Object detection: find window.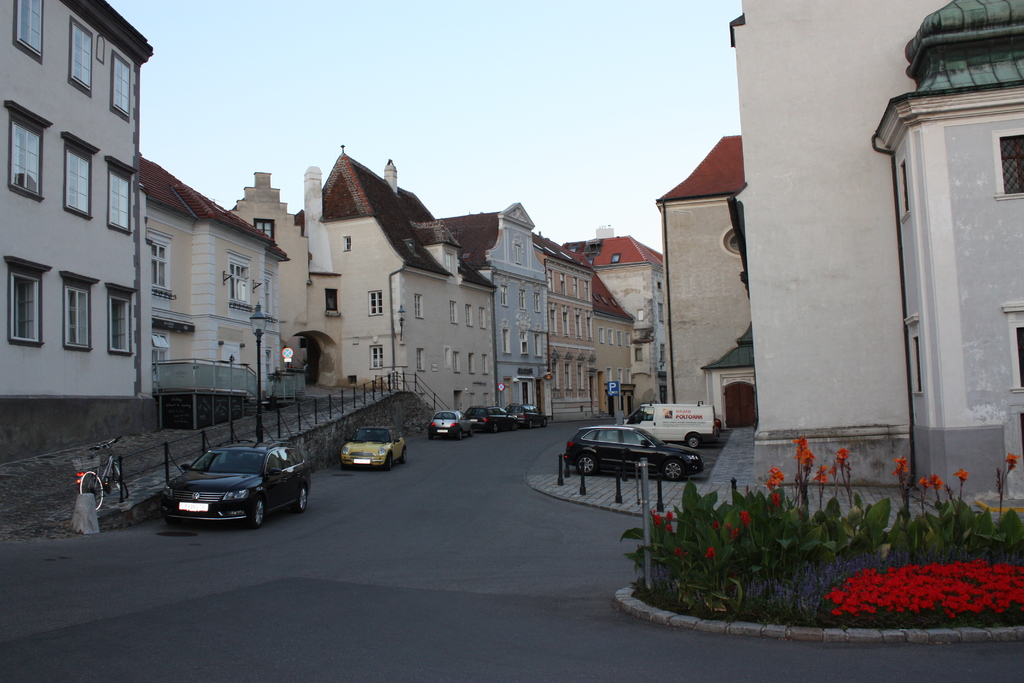
[x1=230, y1=252, x2=255, y2=318].
